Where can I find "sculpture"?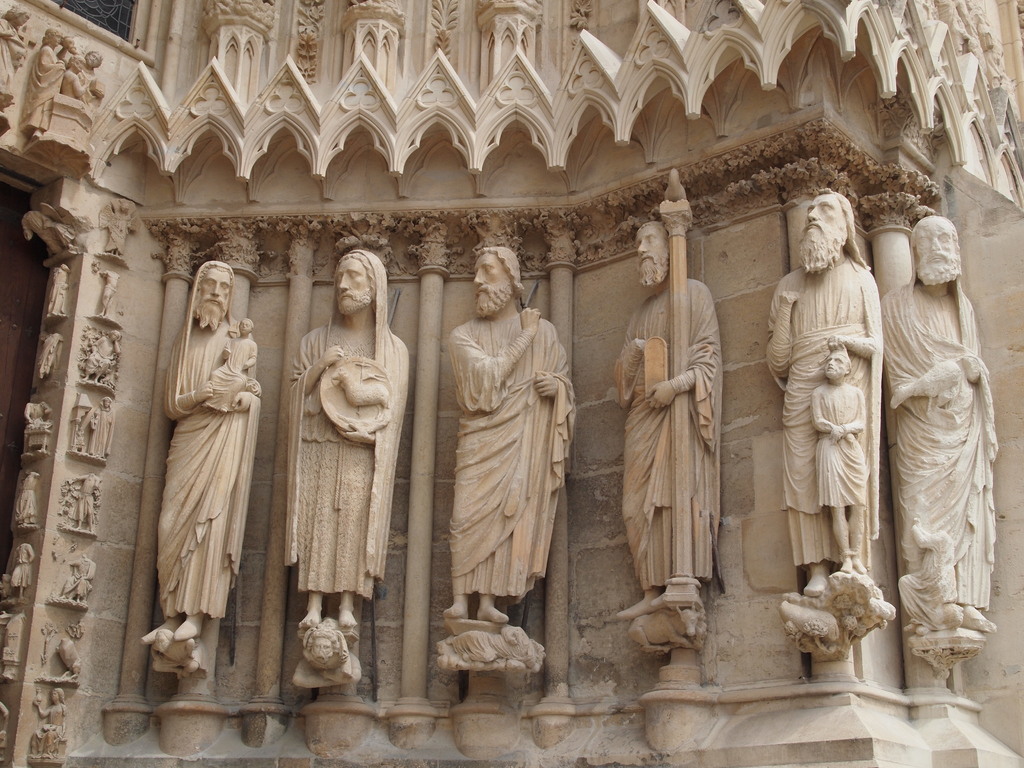
You can find it at left=38, top=263, right=71, bottom=333.
